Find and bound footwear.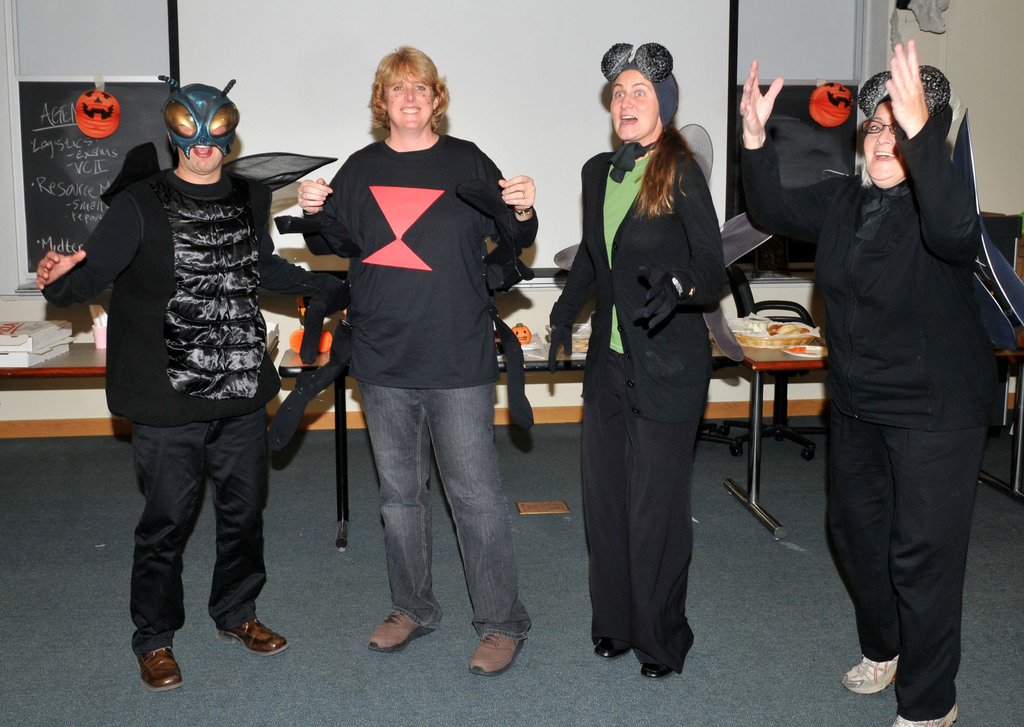
Bound: x1=141, y1=646, x2=182, y2=696.
